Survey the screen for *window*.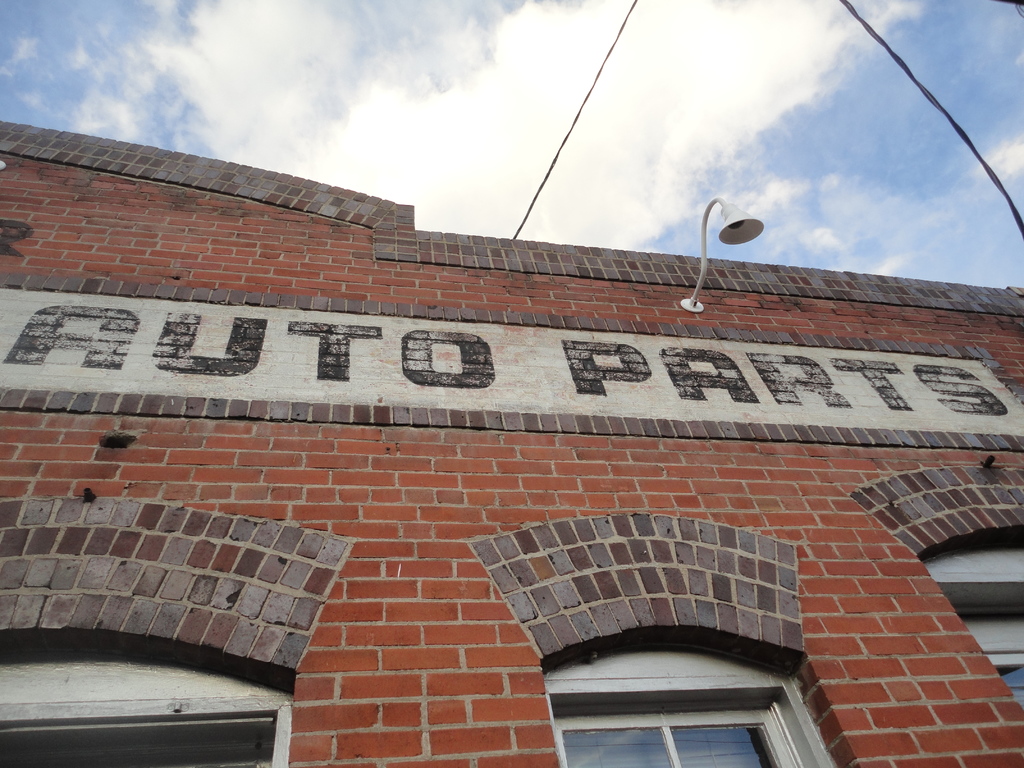
Survey found: BBox(0, 630, 292, 767).
